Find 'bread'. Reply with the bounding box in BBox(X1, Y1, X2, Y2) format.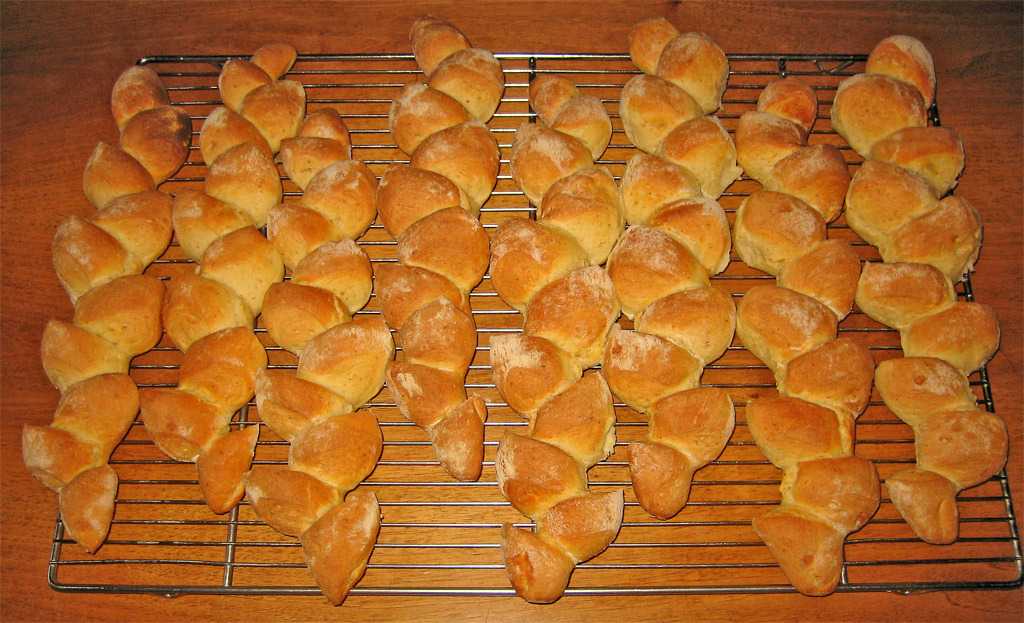
BBox(489, 70, 622, 609).
